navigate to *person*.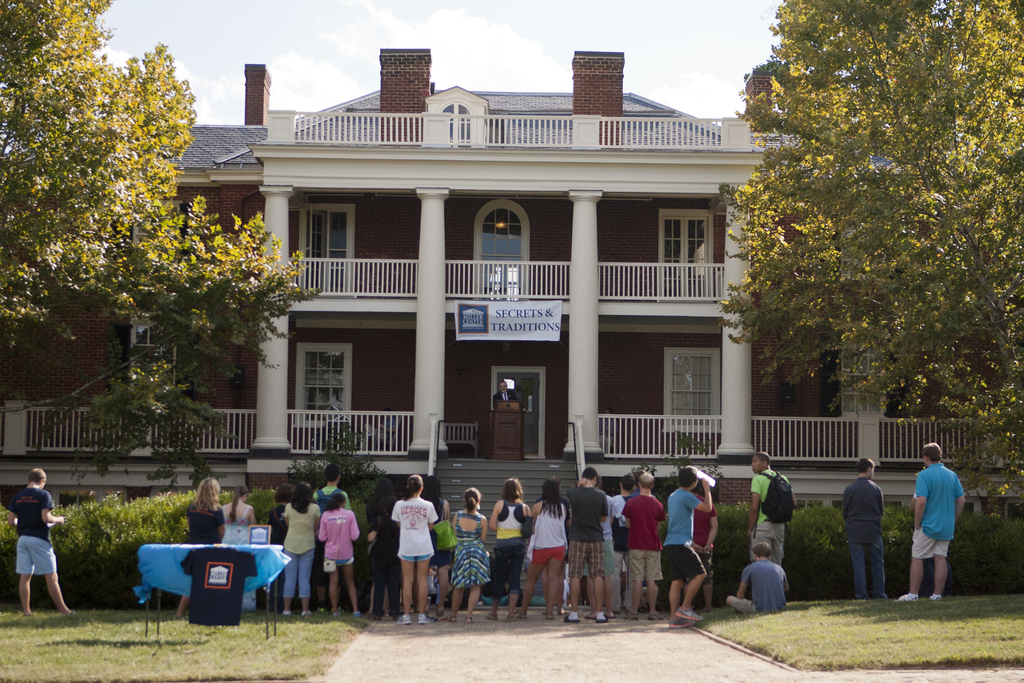
Navigation target: l=842, t=457, r=885, b=599.
